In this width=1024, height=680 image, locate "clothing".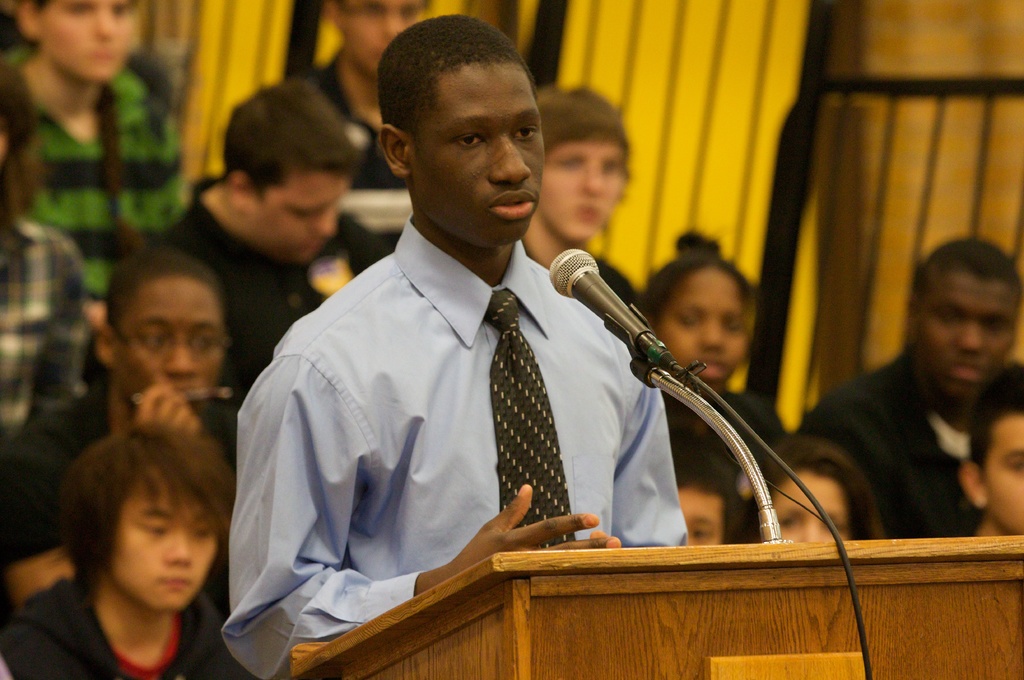
Bounding box: (788, 352, 994, 544).
